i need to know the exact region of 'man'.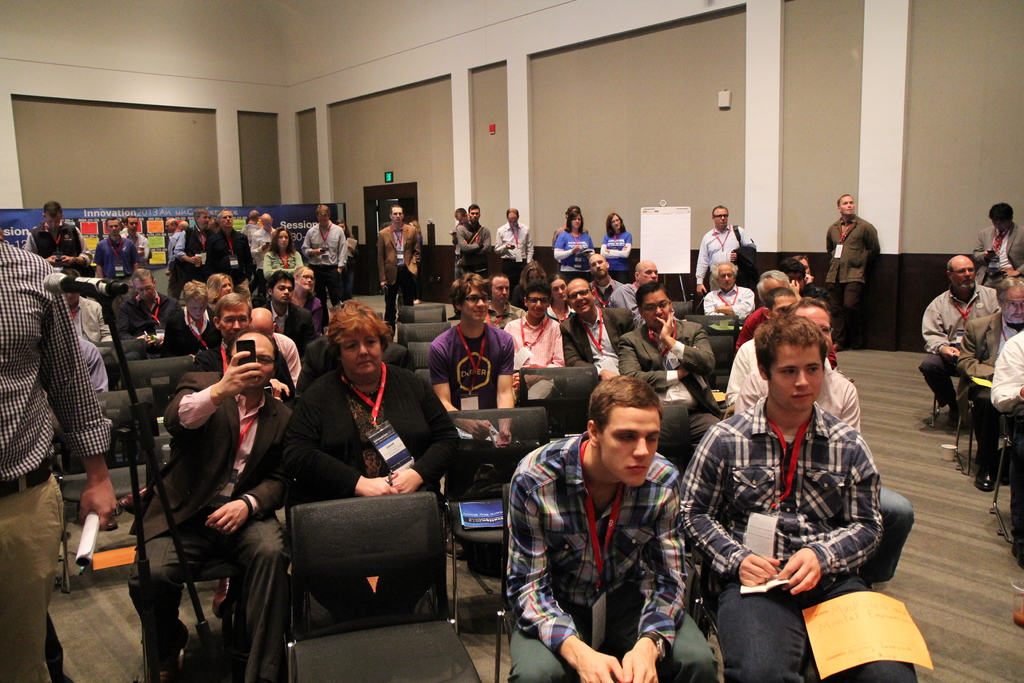
Region: 975/199/1022/274.
